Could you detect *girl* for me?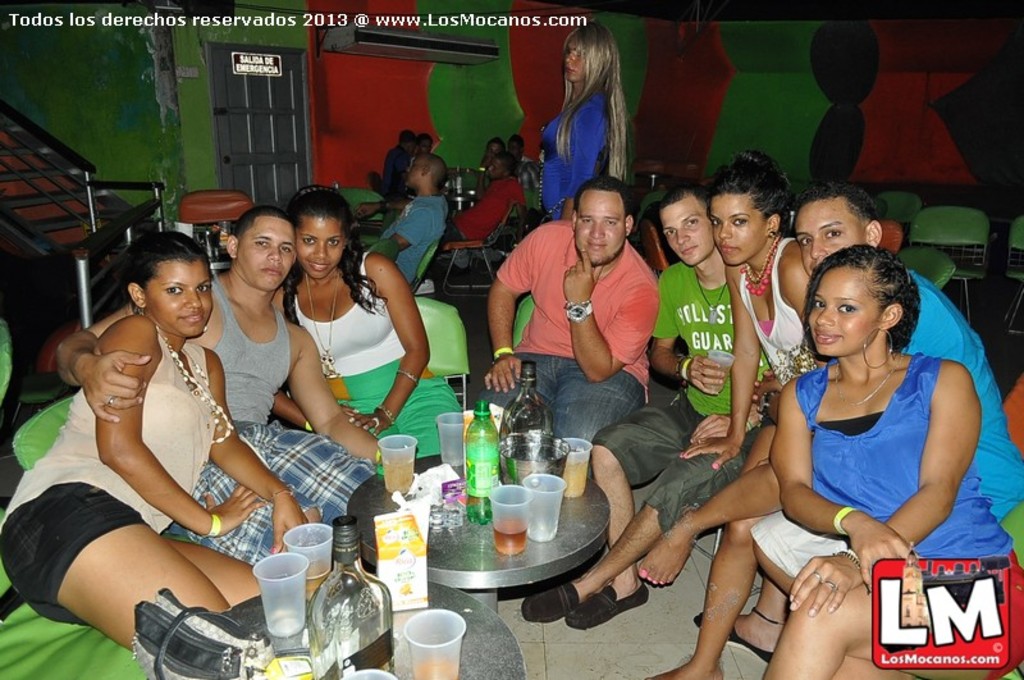
Detection result: (left=539, top=22, right=628, bottom=232).
